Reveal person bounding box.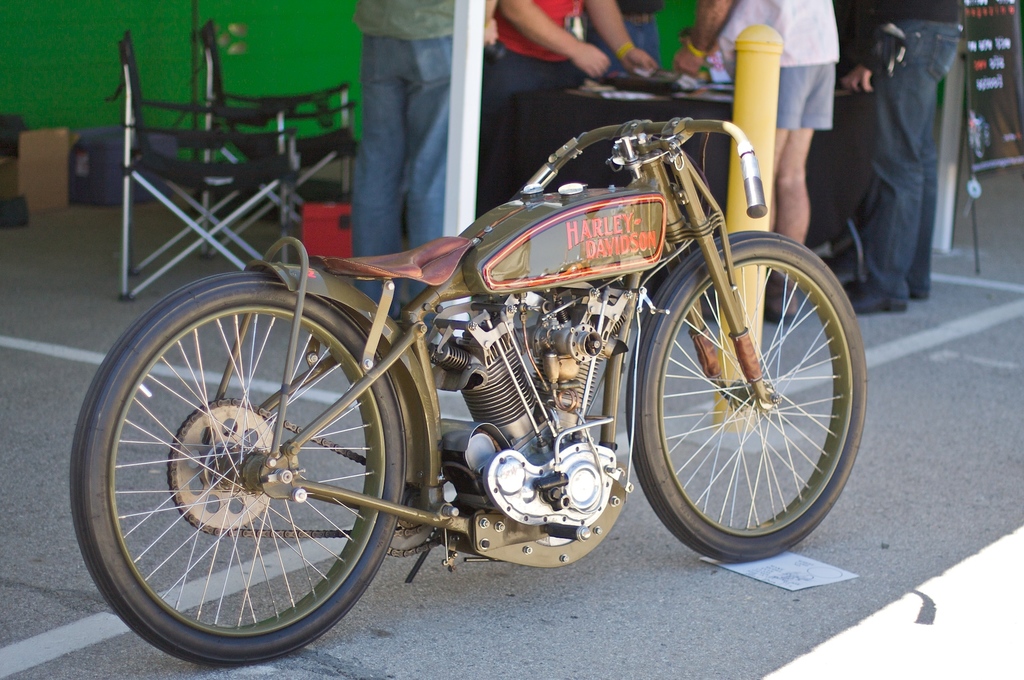
Revealed: [831,0,981,319].
